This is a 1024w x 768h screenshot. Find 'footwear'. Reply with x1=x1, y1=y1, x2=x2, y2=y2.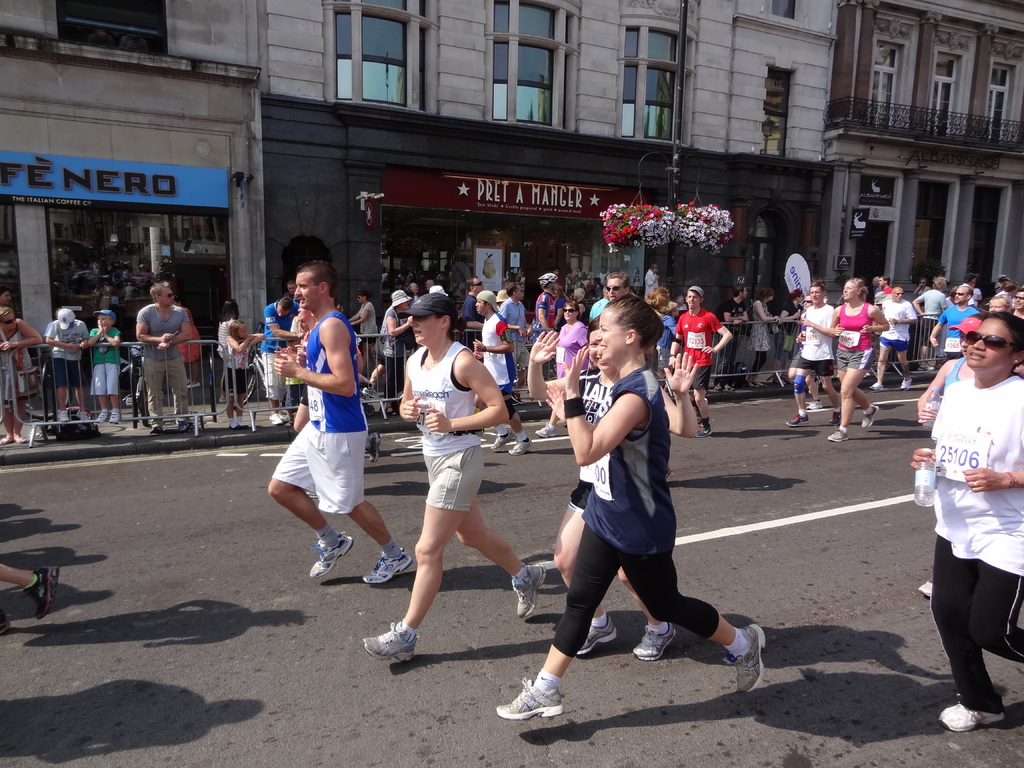
x1=310, y1=532, x2=356, y2=577.
